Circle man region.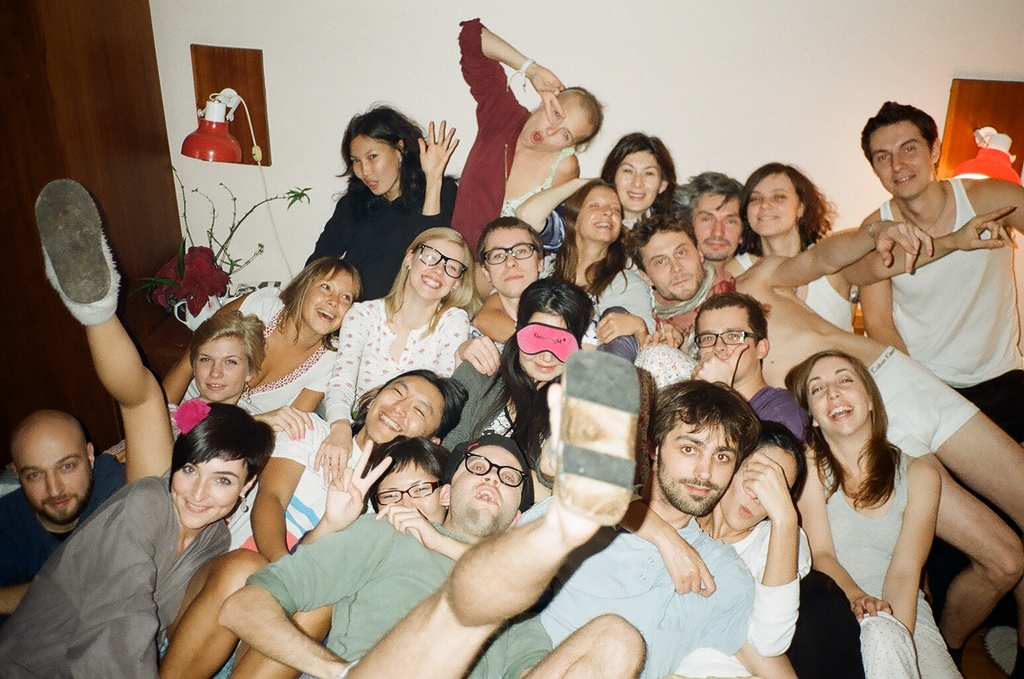
Region: pyautogui.locateOnScreen(858, 103, 1023, 444).
